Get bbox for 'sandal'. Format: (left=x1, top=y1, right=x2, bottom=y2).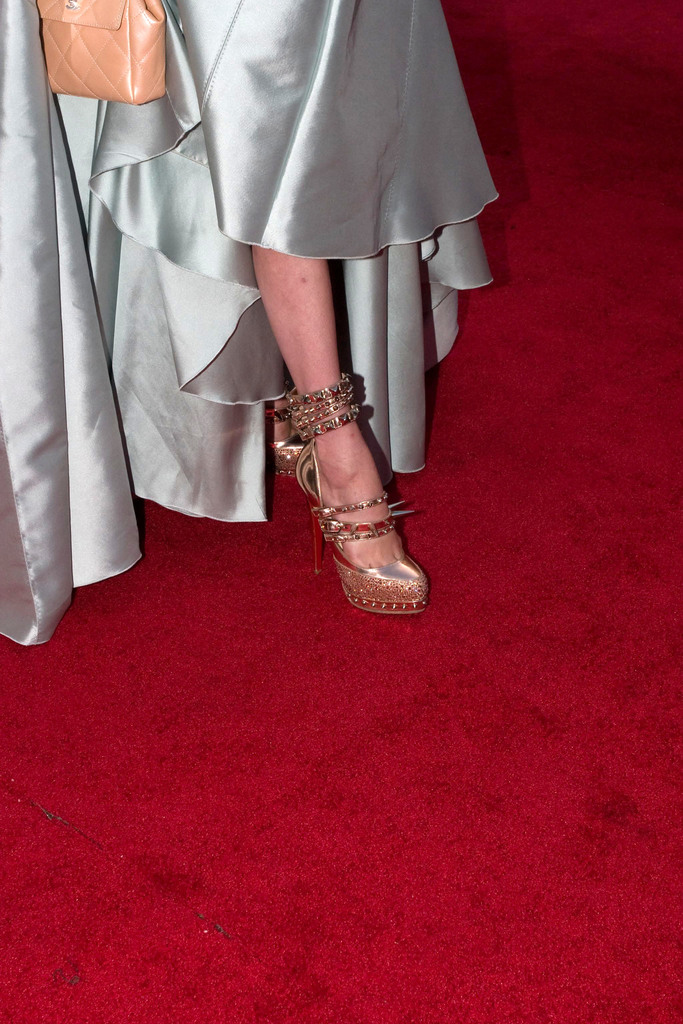
(left=271, top=389, right=309, bottom=476).
